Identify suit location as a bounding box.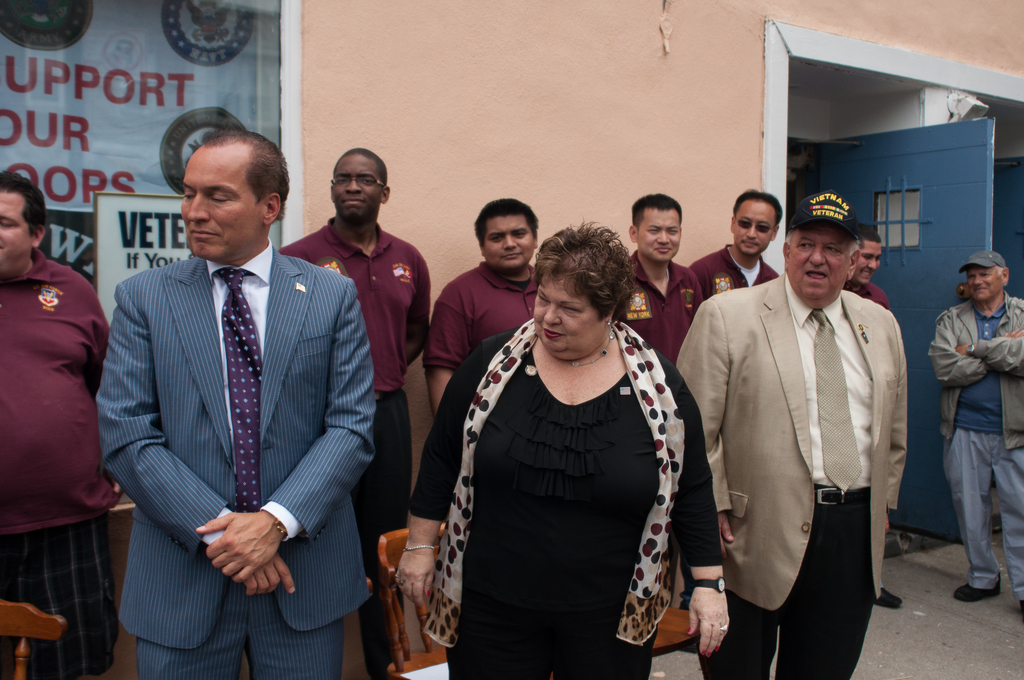
rect(97, 136, 385, 674).
